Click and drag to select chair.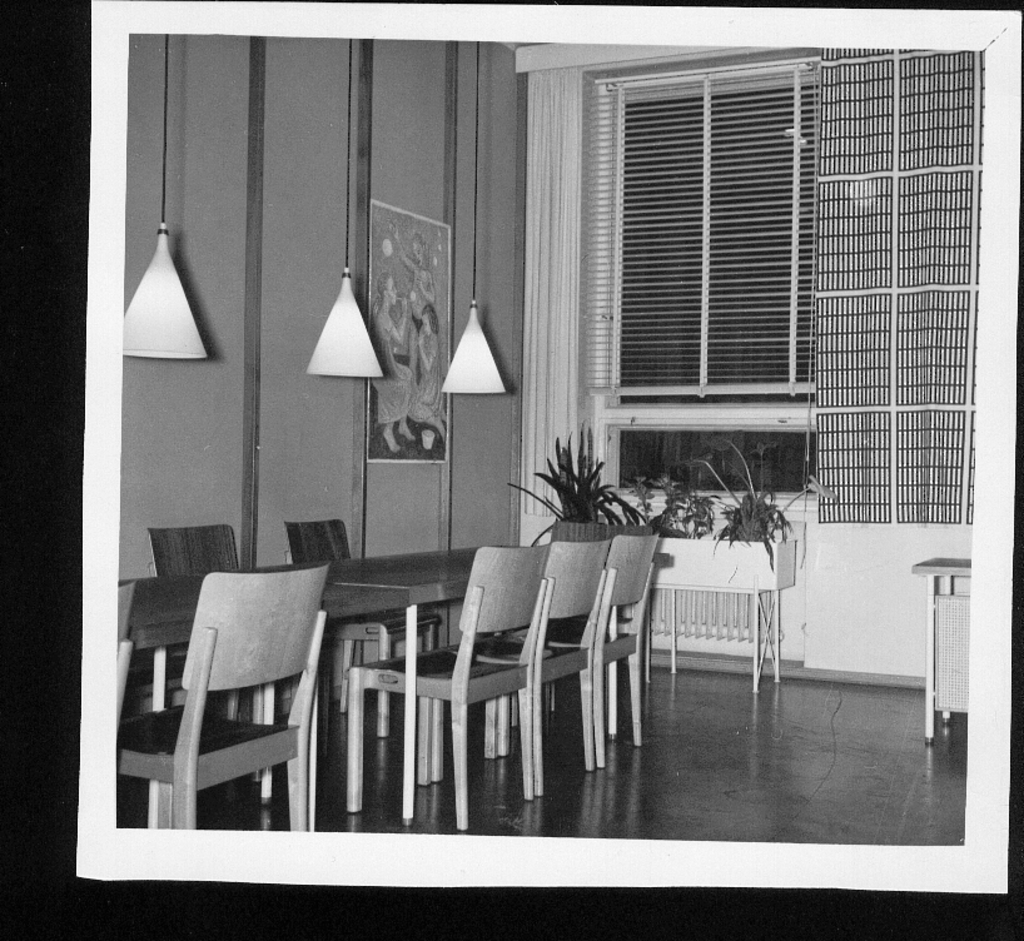
Selection: left=437, top=539, right=602, bottom=782.
